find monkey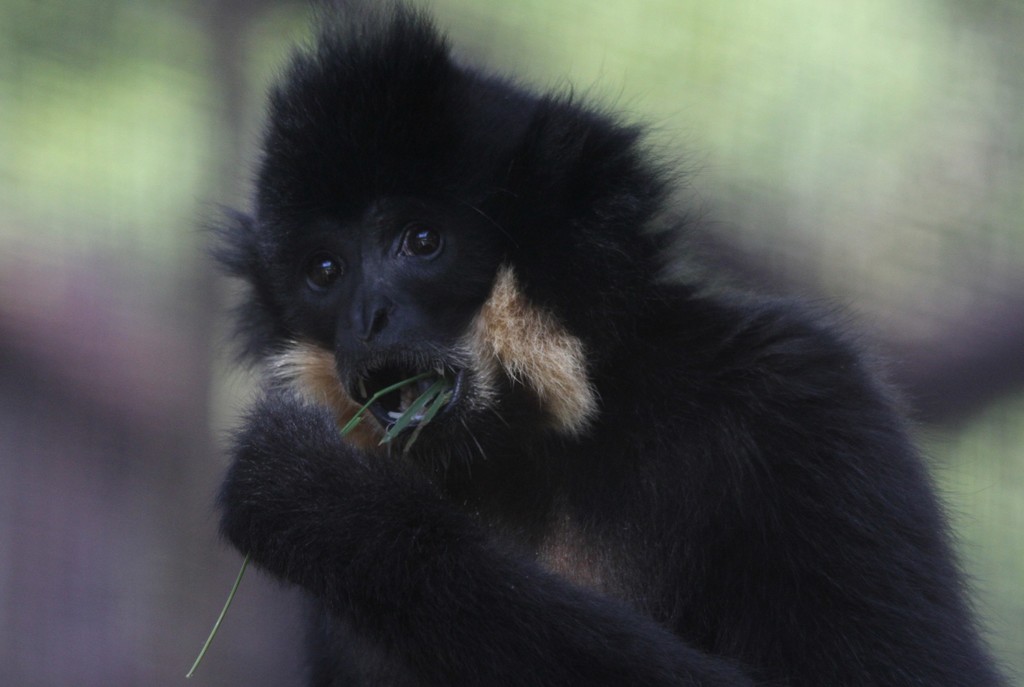
(214, 0, 1023, 686)
